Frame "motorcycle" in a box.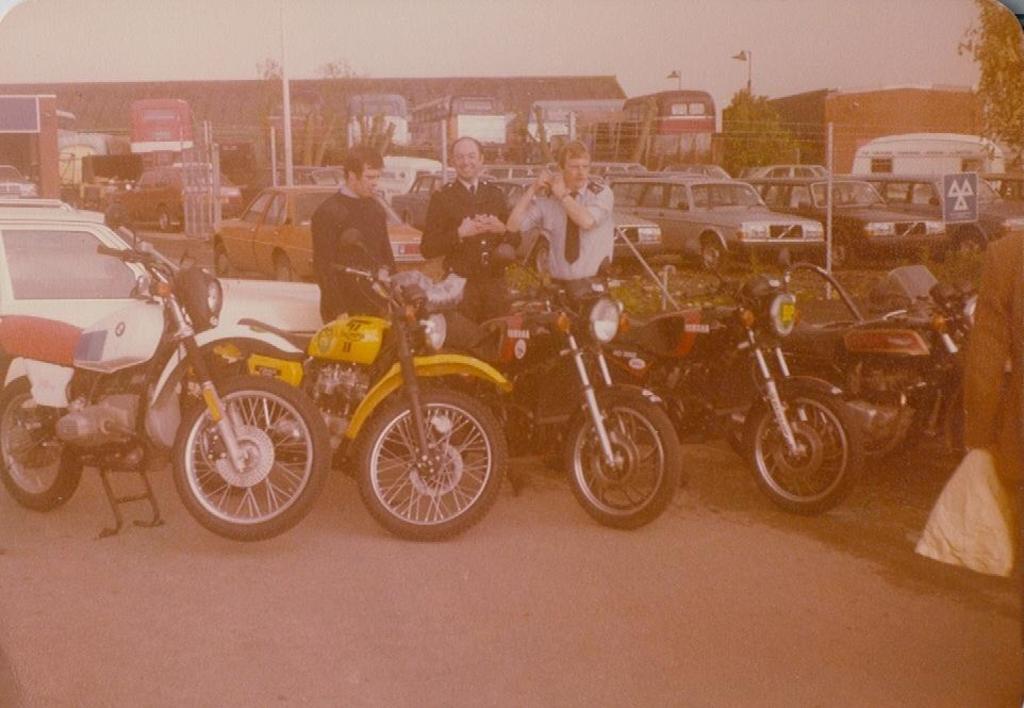
[x1=168, y1=225, x2=514, y2=537].
